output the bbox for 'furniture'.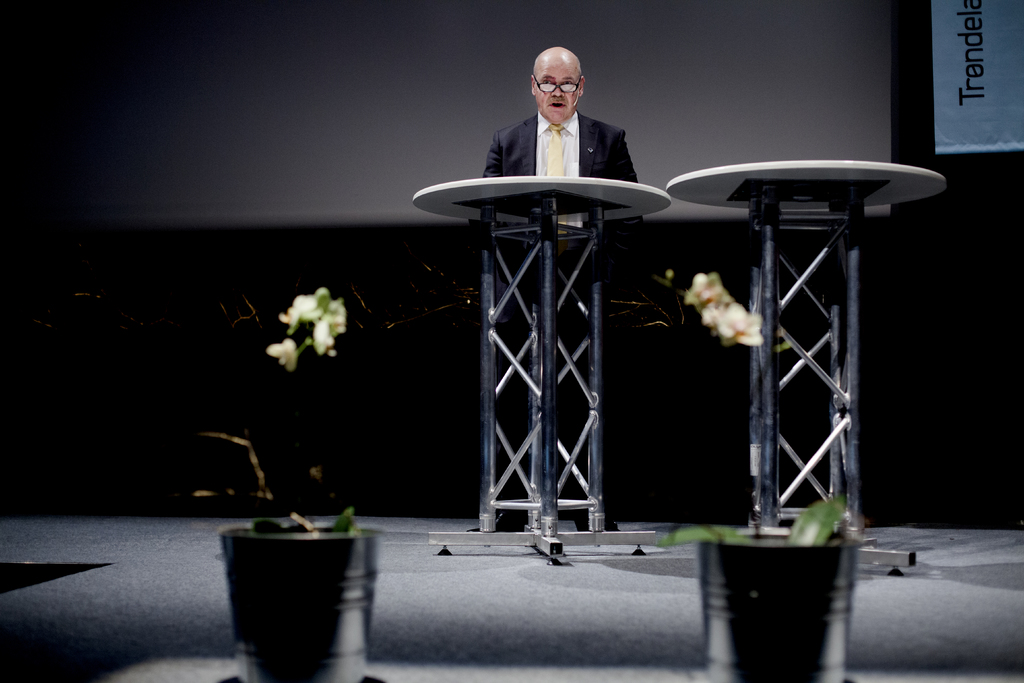
(left=666, top=159, right=948, bottom=578).
